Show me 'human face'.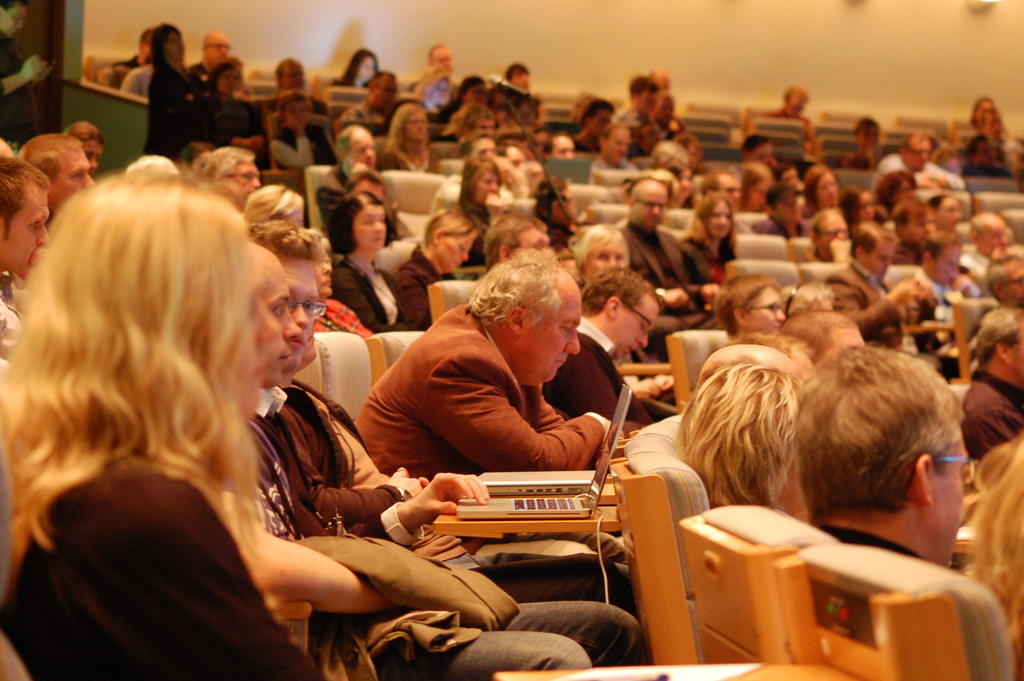
'human face' is here: (0, 0, 24, 38).
